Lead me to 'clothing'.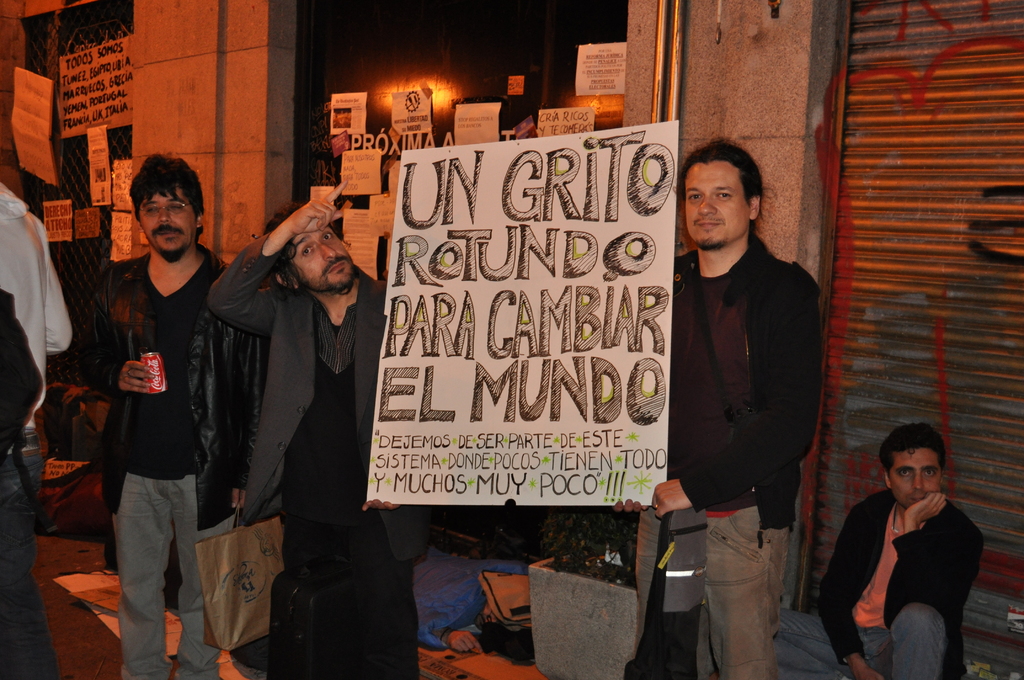
Lead to [left=676, top=234, right=823, bottom=522].
